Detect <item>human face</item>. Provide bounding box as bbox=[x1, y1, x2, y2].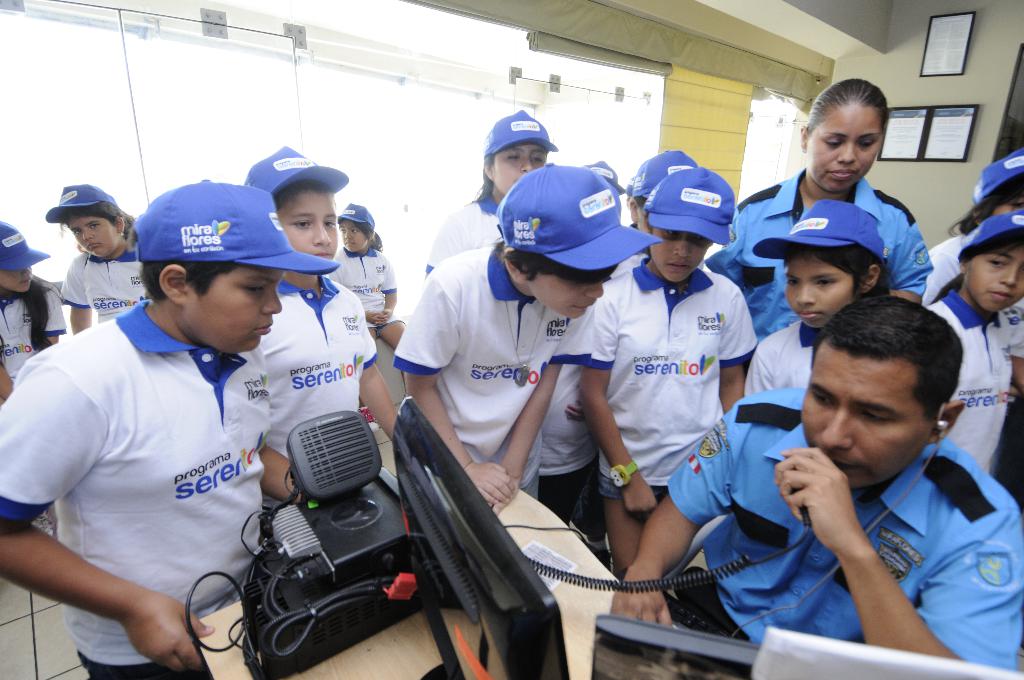
bbox=[335, 218, 368, 255].
